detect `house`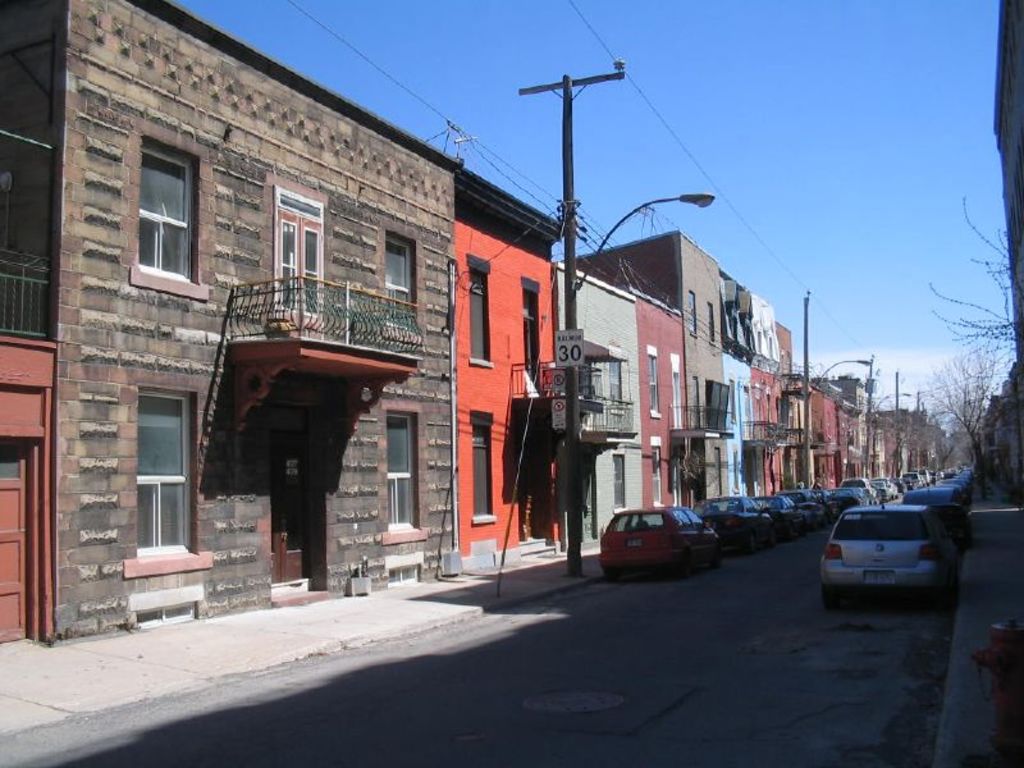
(left=442, top=164, right=582, bottom=570)
